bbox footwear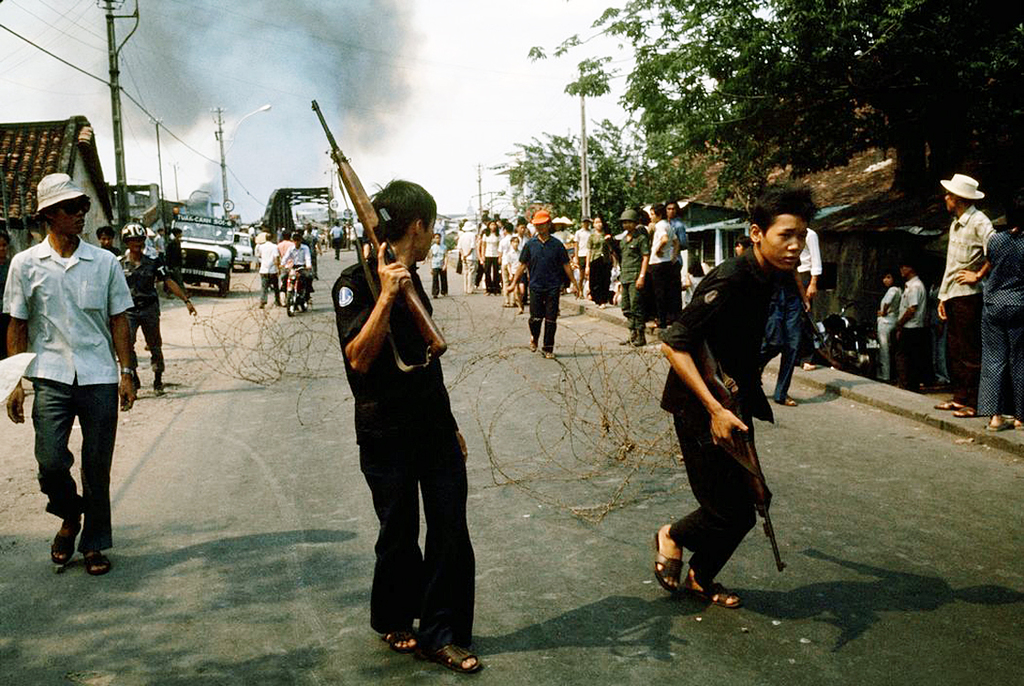
l=383, t=630, r=422, b=657
